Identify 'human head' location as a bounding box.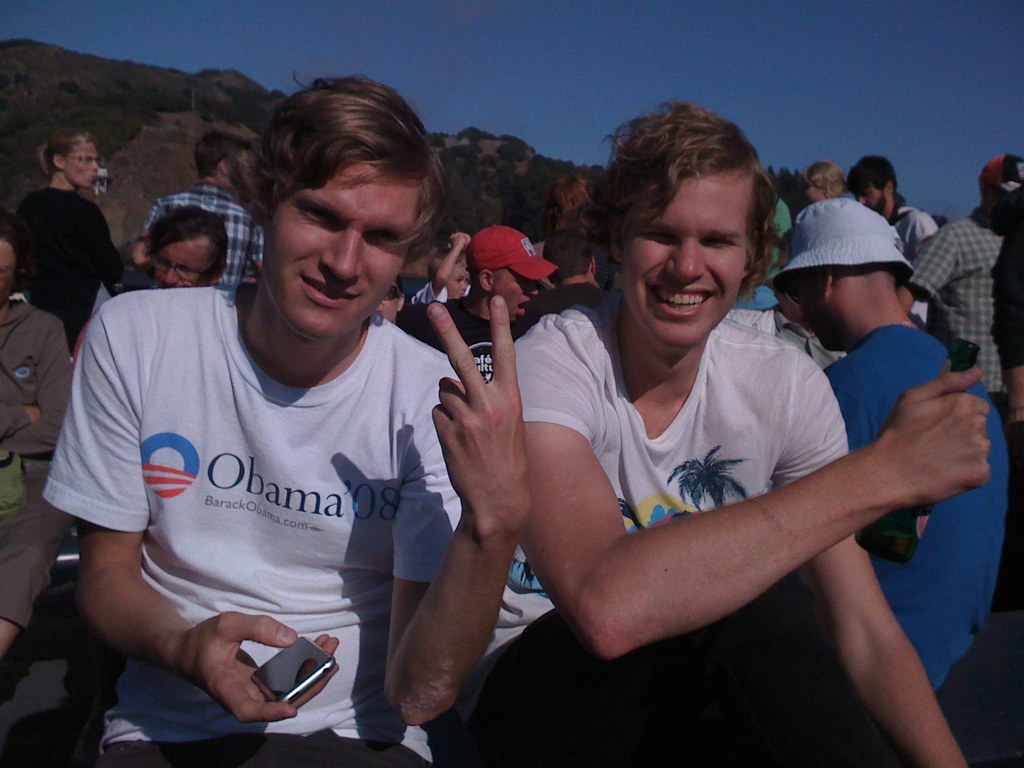
[44, 125, 108, 190].
